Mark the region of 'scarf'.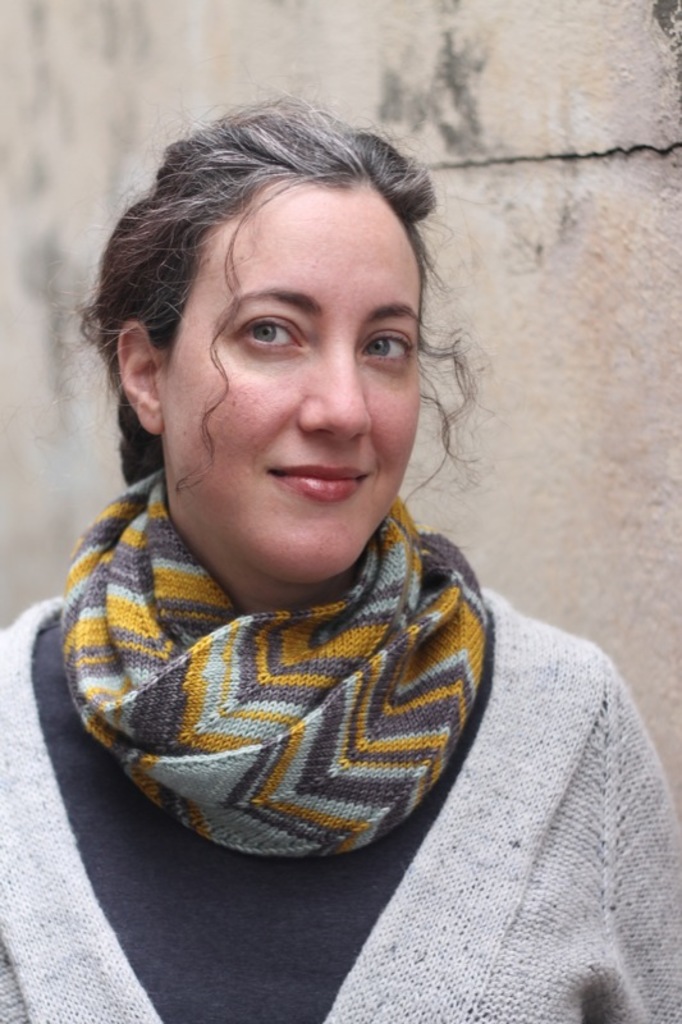
Region: x1=55 y1=458 x2=493 y2=858.
